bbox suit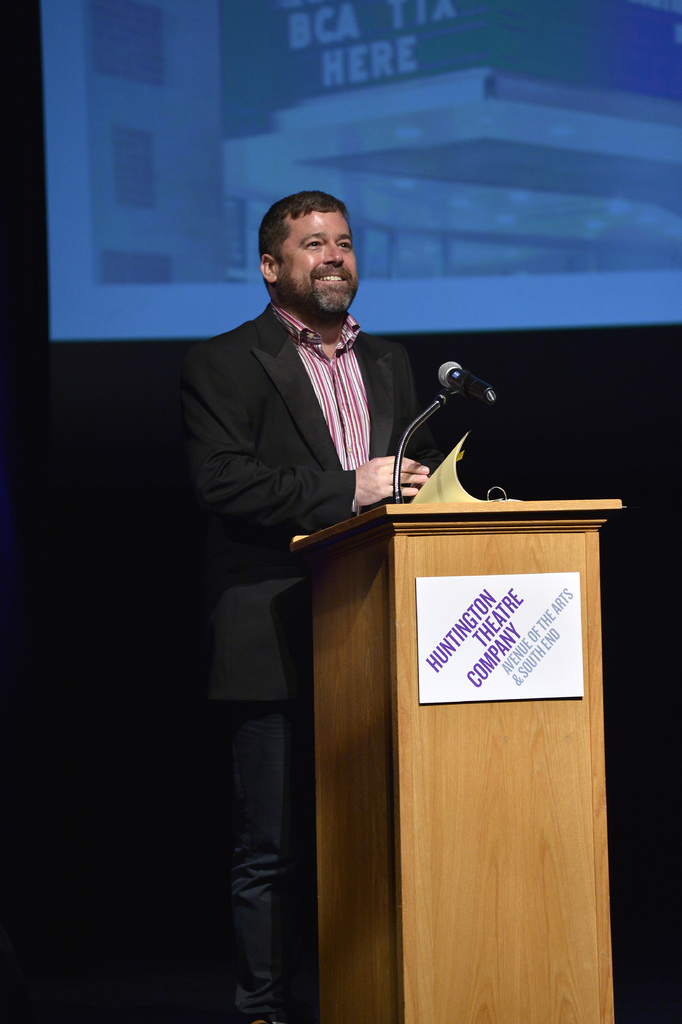
(188, 218, 433, 929)
